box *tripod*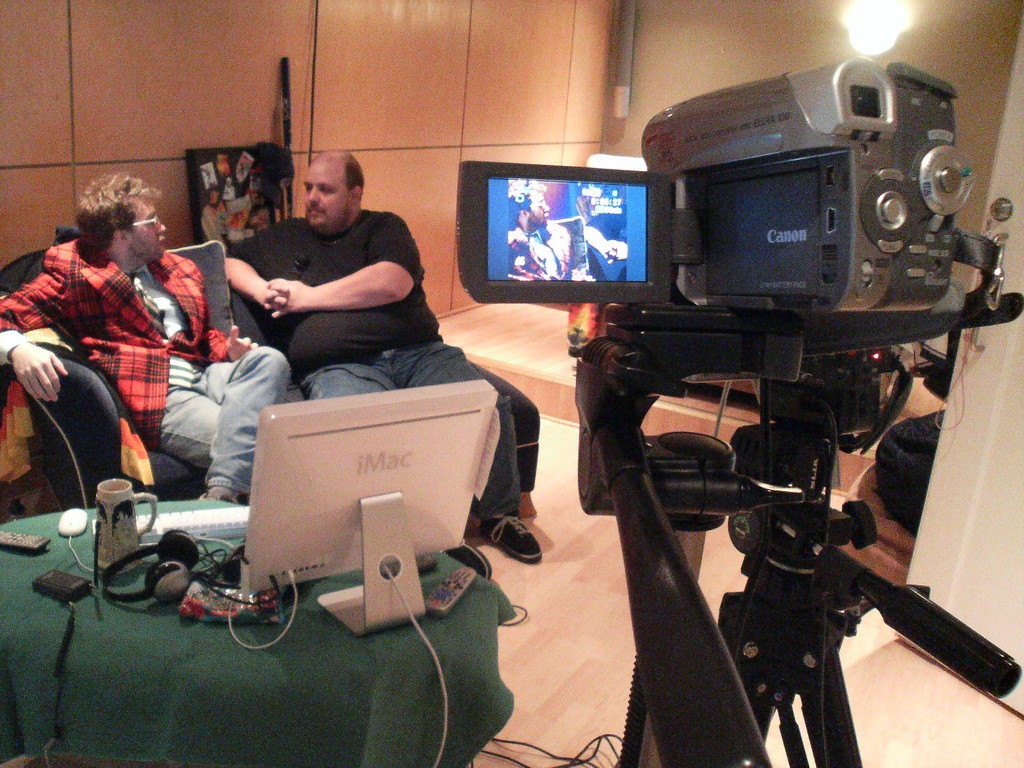
609 421 1021 767
